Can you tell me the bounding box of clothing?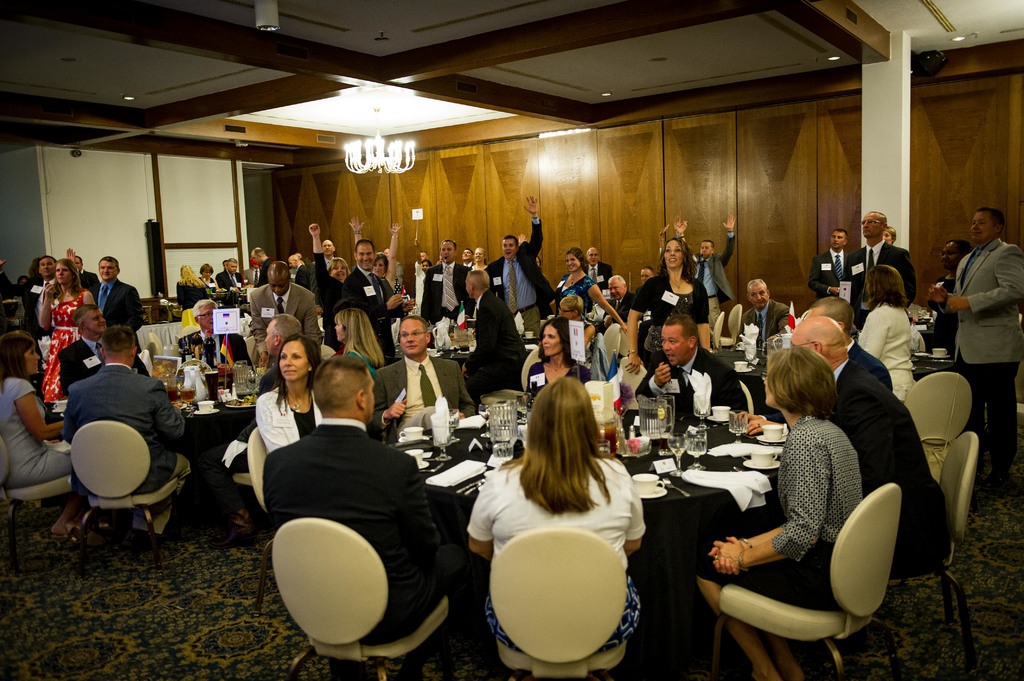
rect(42, 284, 95, 410).
